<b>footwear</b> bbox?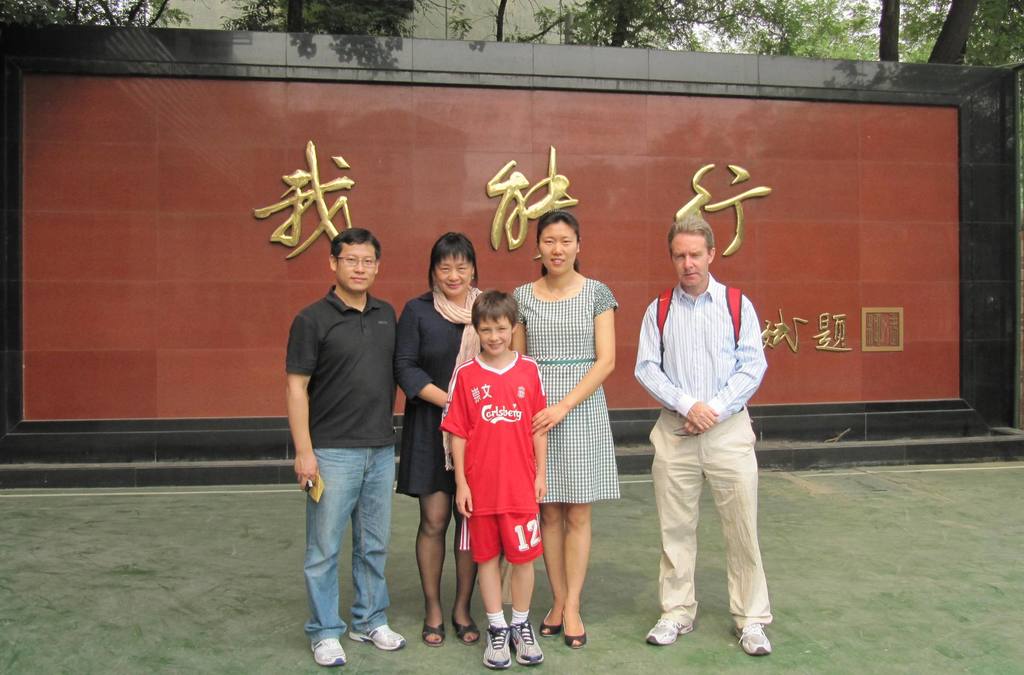
left=509, top=618, right=541, bottom=667
